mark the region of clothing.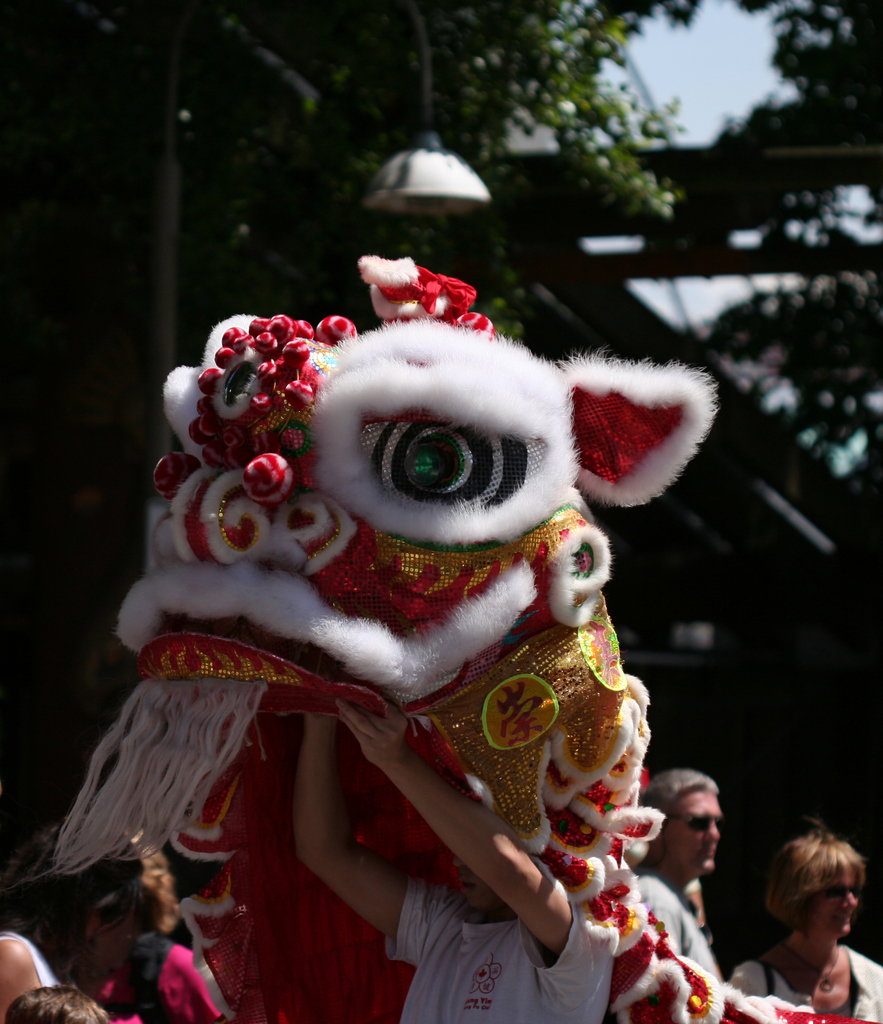
Region: bbox=(400, 867, 626, 1023).
